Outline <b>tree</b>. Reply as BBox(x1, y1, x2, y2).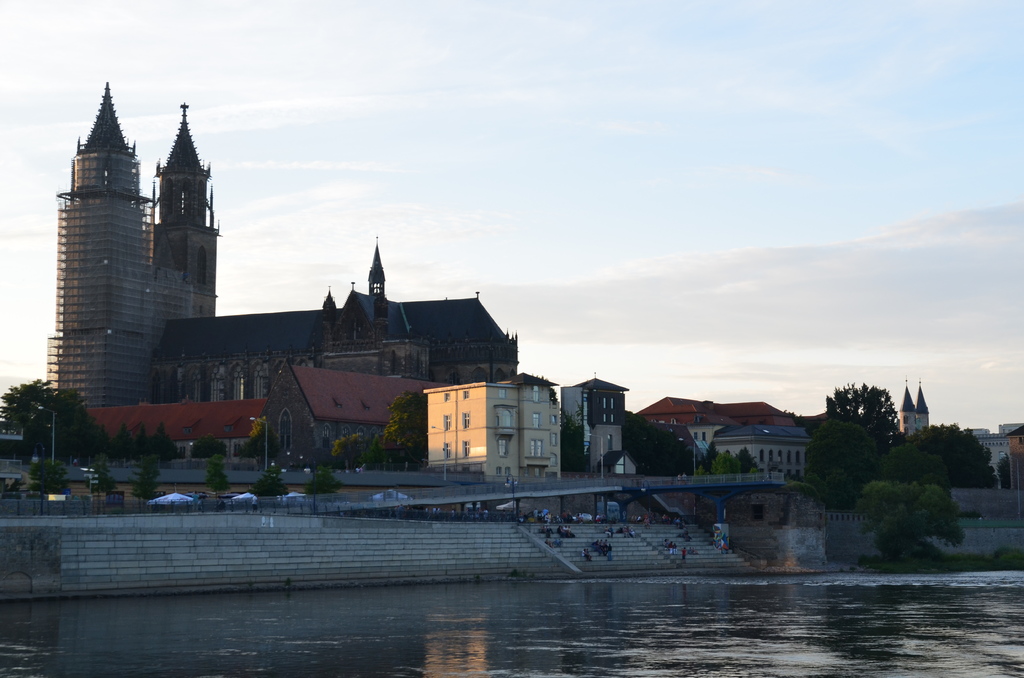
BBox(192, 433, 228, 465).
